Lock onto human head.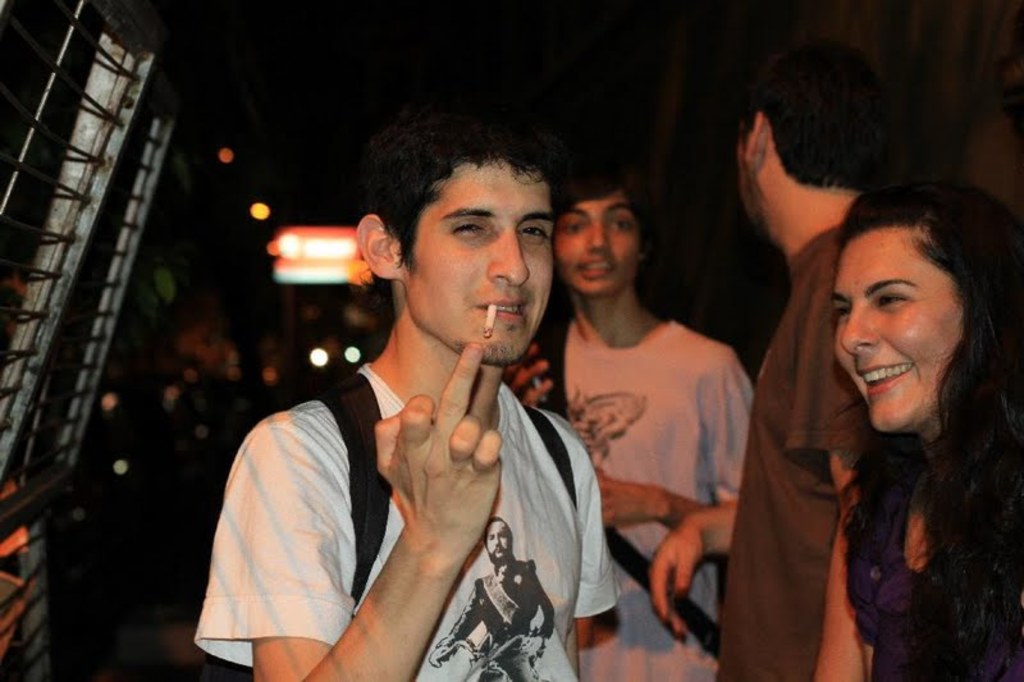
Locked: (left=353, top=104, right=577, bottom=352).
